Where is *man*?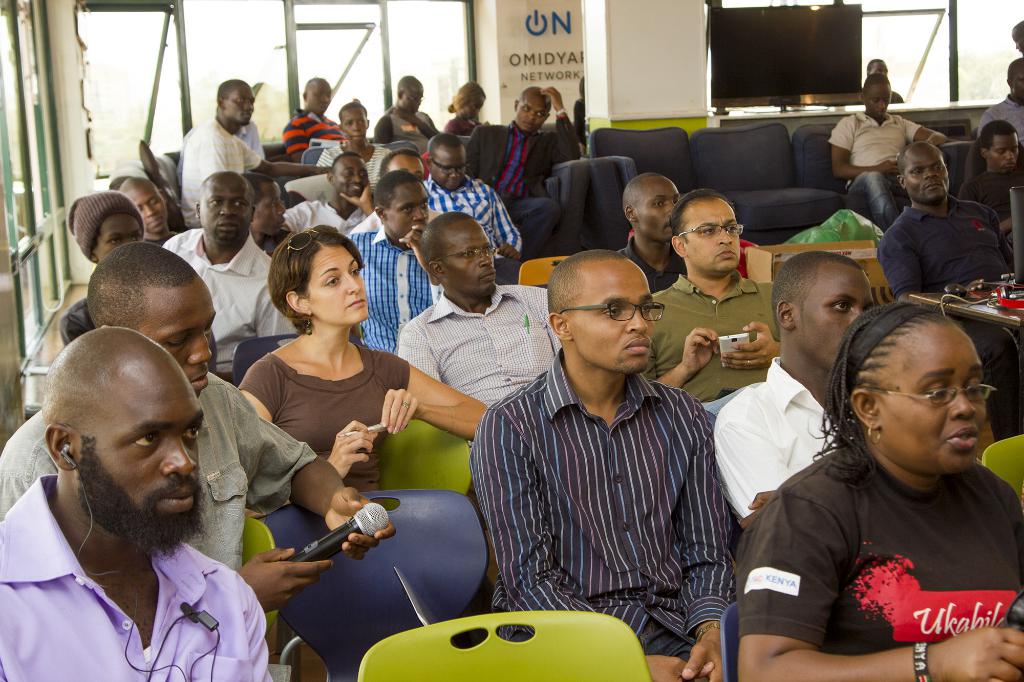
{"left": 713, "top": 249, "right": 872, "bottom": 530}.
